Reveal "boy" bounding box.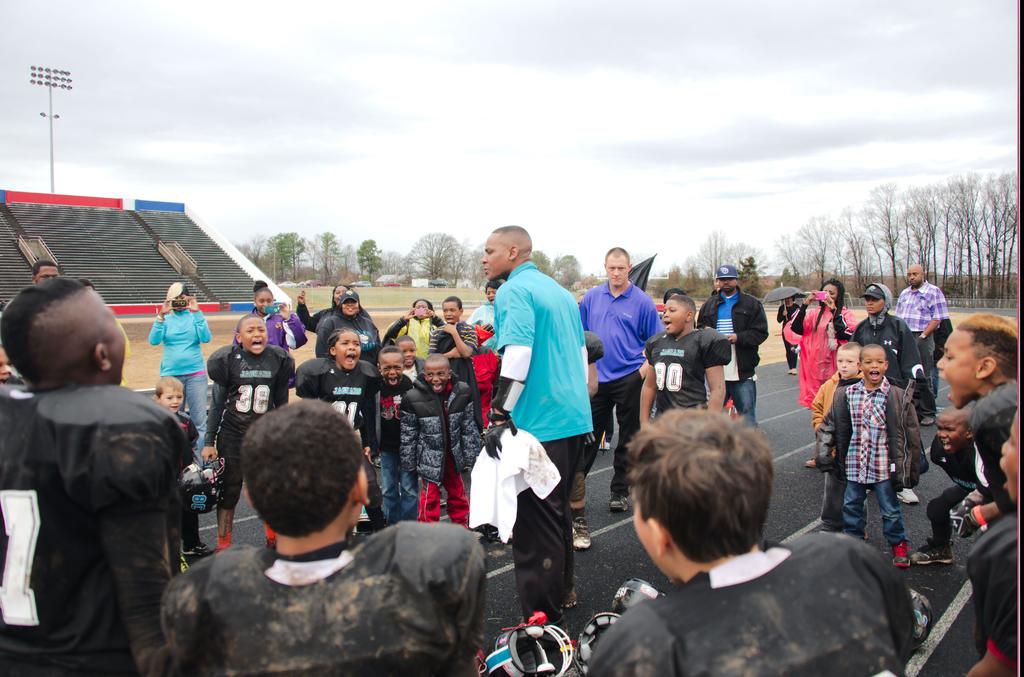
Revealed: 915, 401, 982, 566.
